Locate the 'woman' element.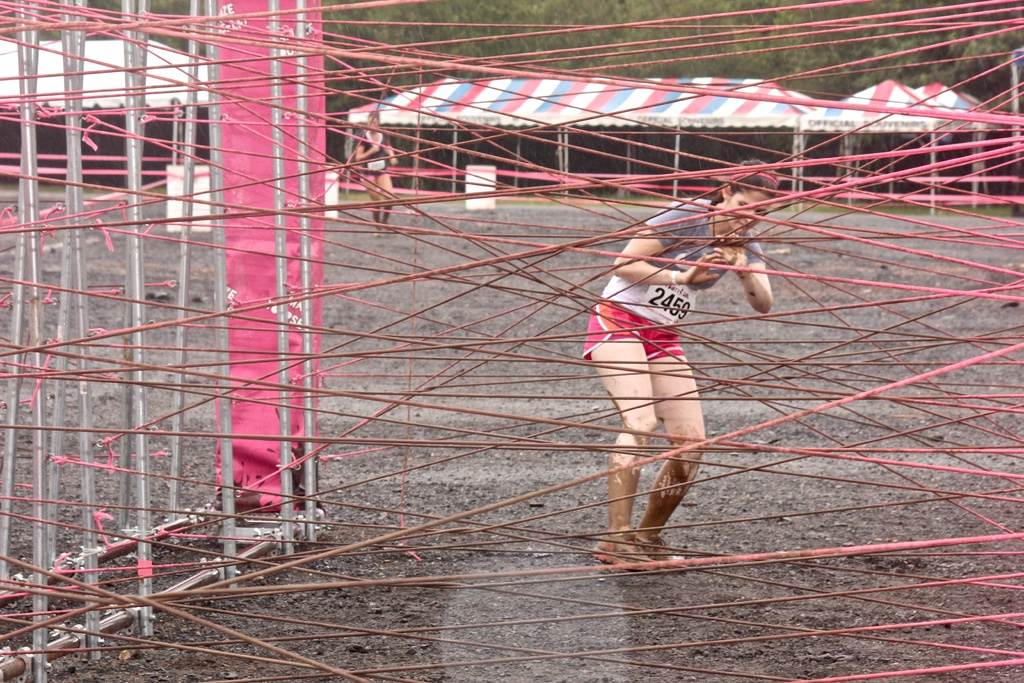
Element bbox: 353 109 398 235.
